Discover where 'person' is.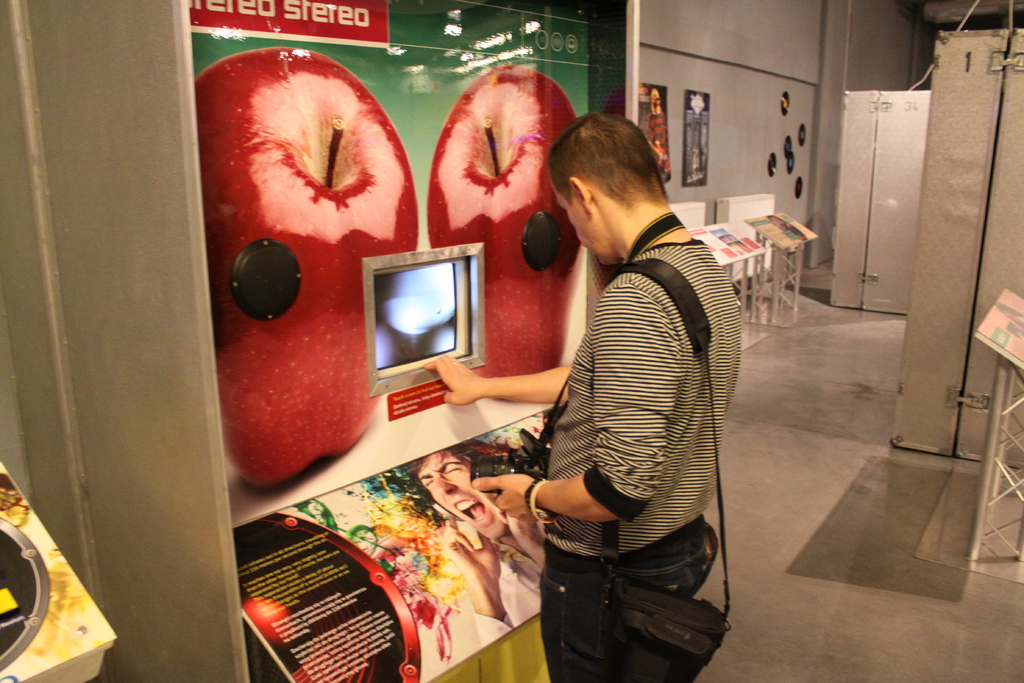
Discovered at (left=397, top=446, right=550, bottom=646).
